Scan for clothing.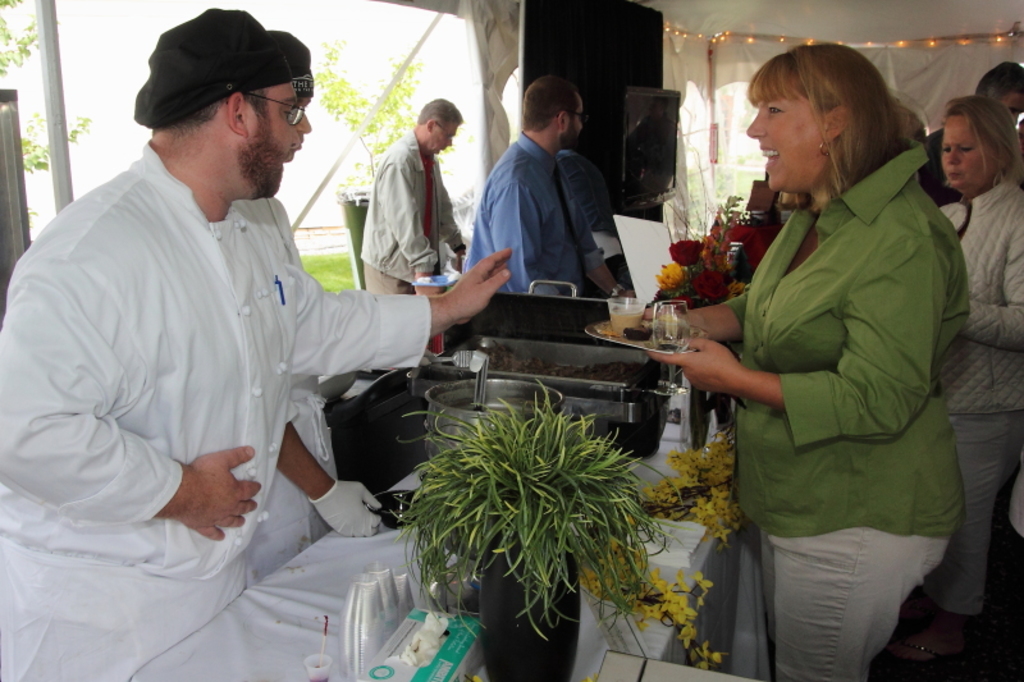
Scan result: BBox(718, 138, 972, 681).
